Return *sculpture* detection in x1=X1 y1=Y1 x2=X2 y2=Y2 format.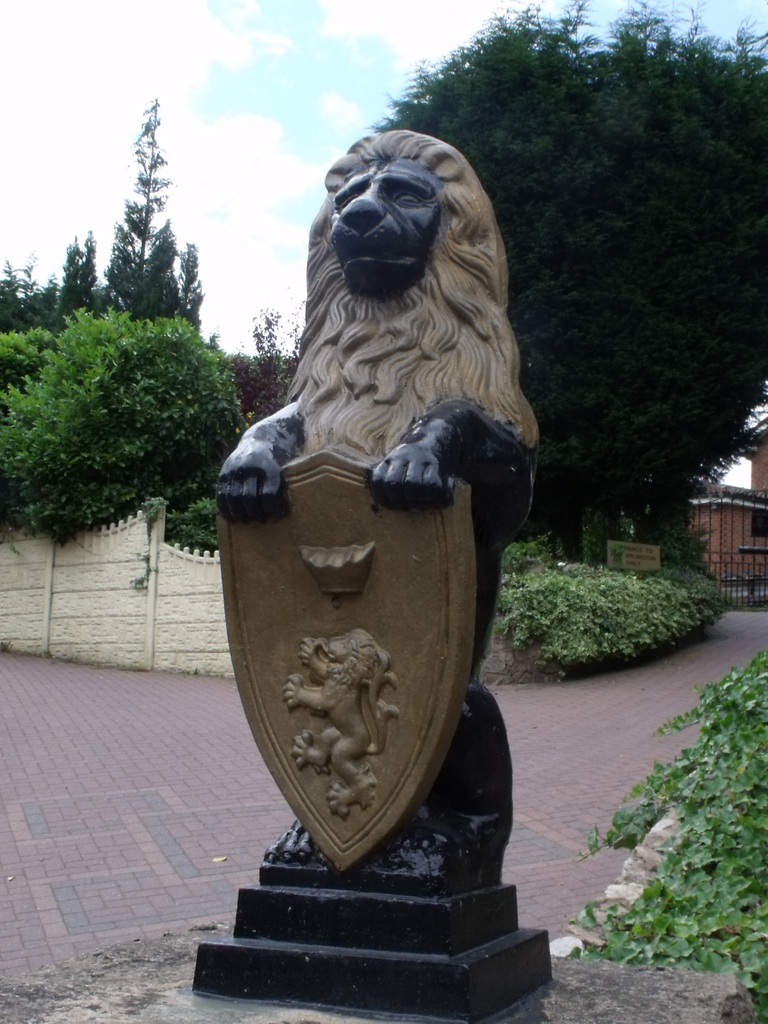
x1=209 y1=108 x2=559 y2=931.
